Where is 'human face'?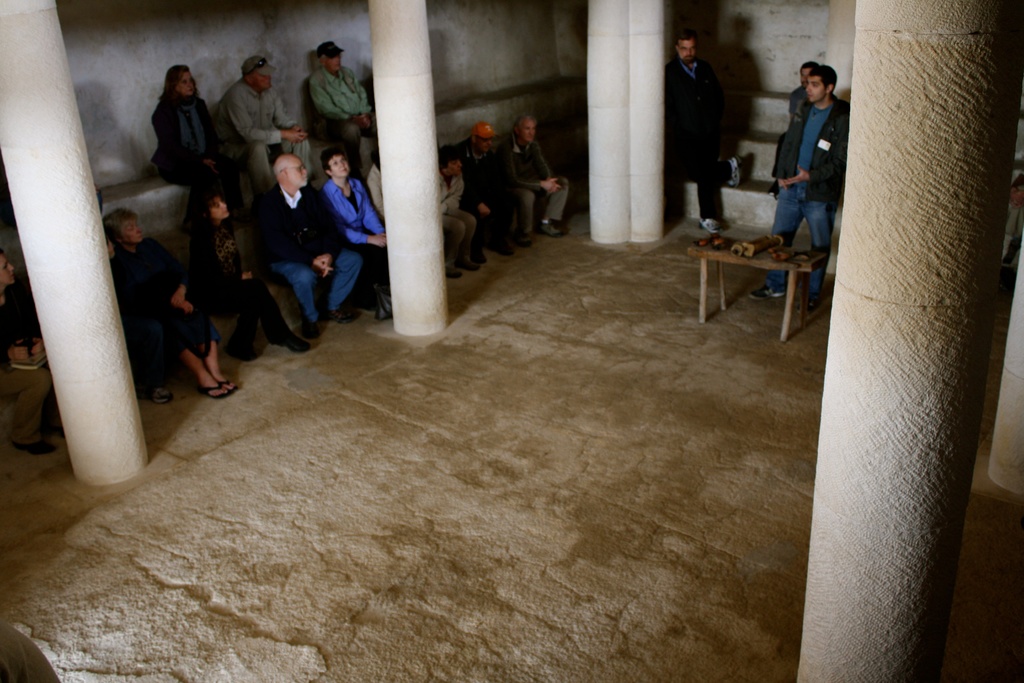
[522,117,536,145].
